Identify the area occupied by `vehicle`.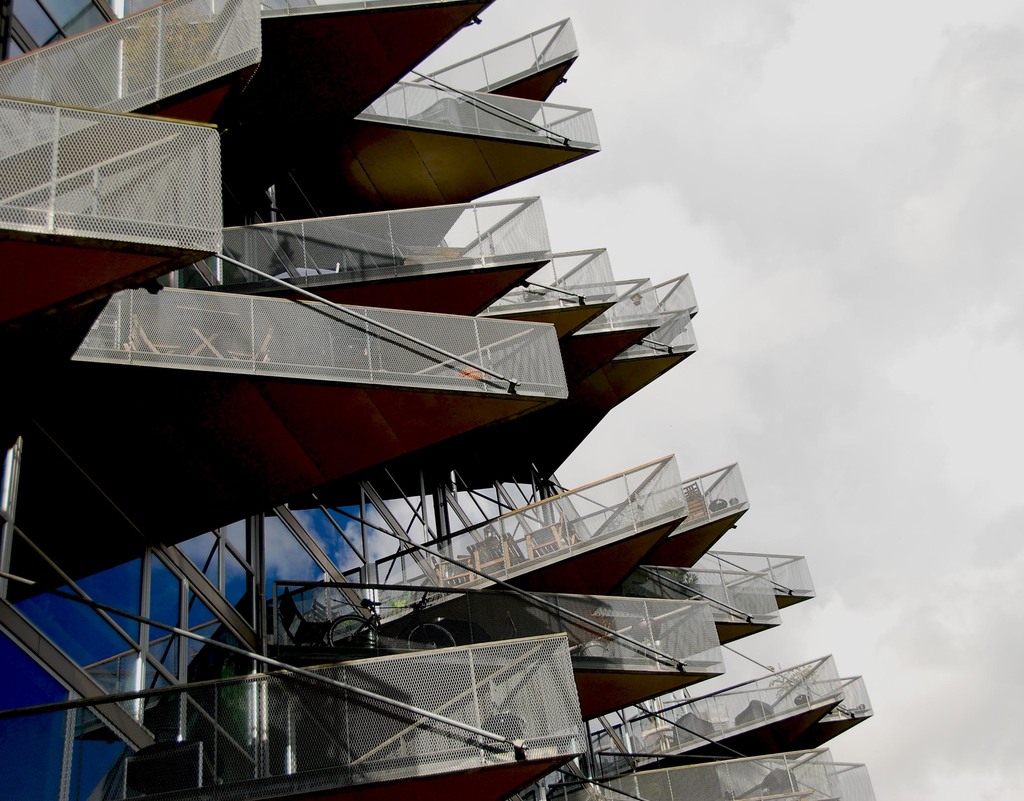
Area: 326 595 460 656.
